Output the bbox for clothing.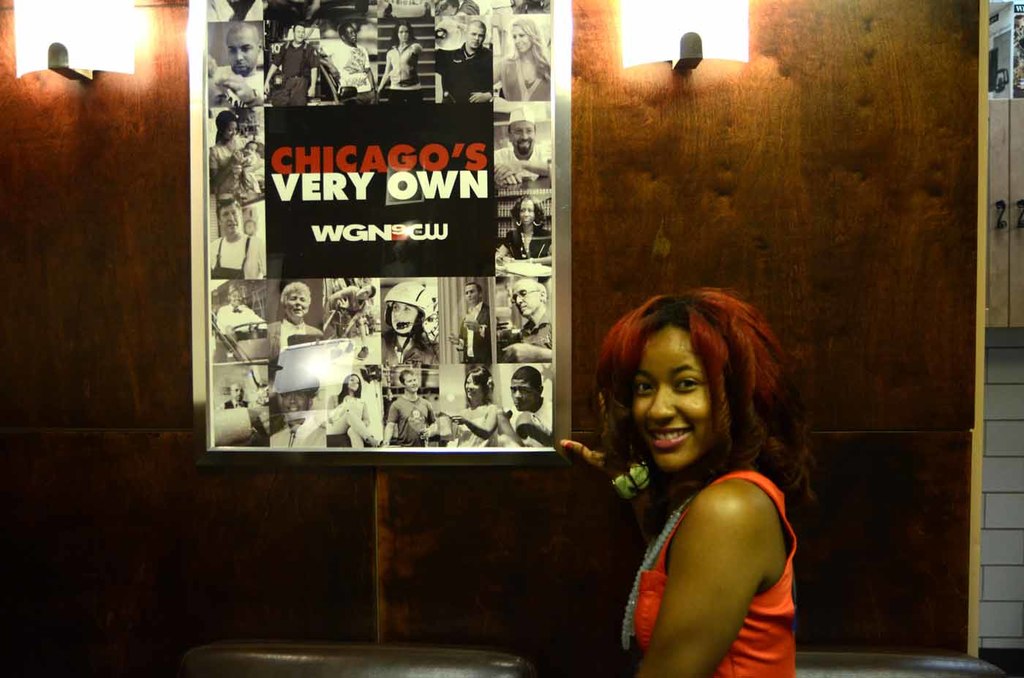
<region>265, 317, 324, 366</region>.
